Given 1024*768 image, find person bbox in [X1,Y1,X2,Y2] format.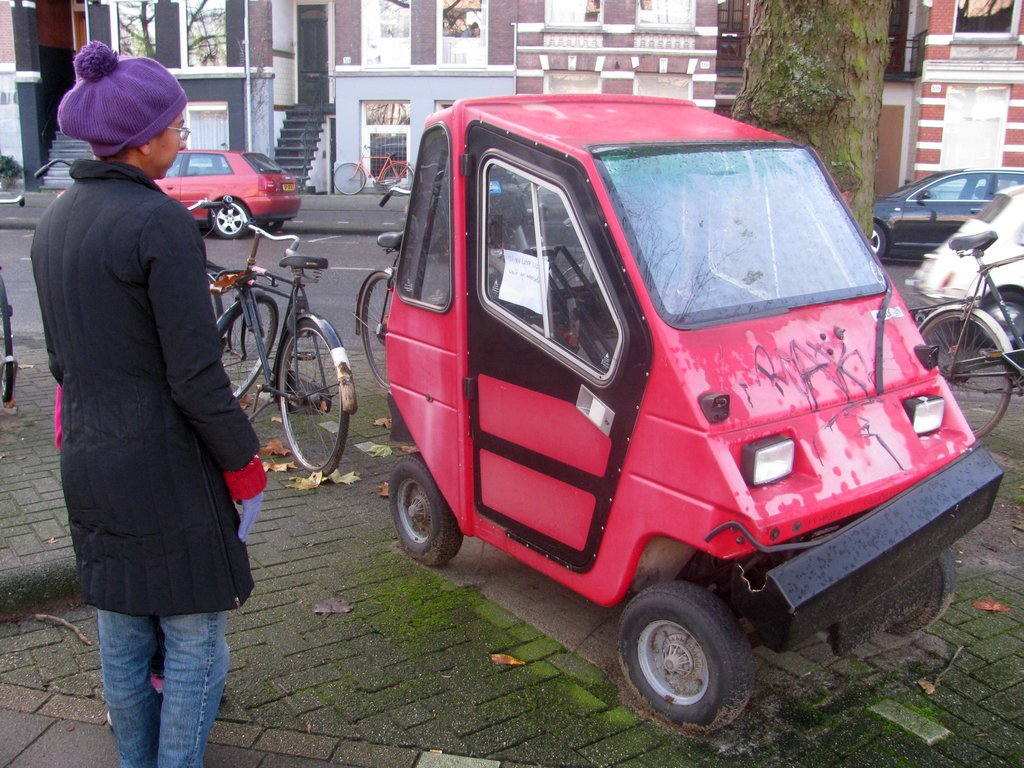
[35,51,259,760].
